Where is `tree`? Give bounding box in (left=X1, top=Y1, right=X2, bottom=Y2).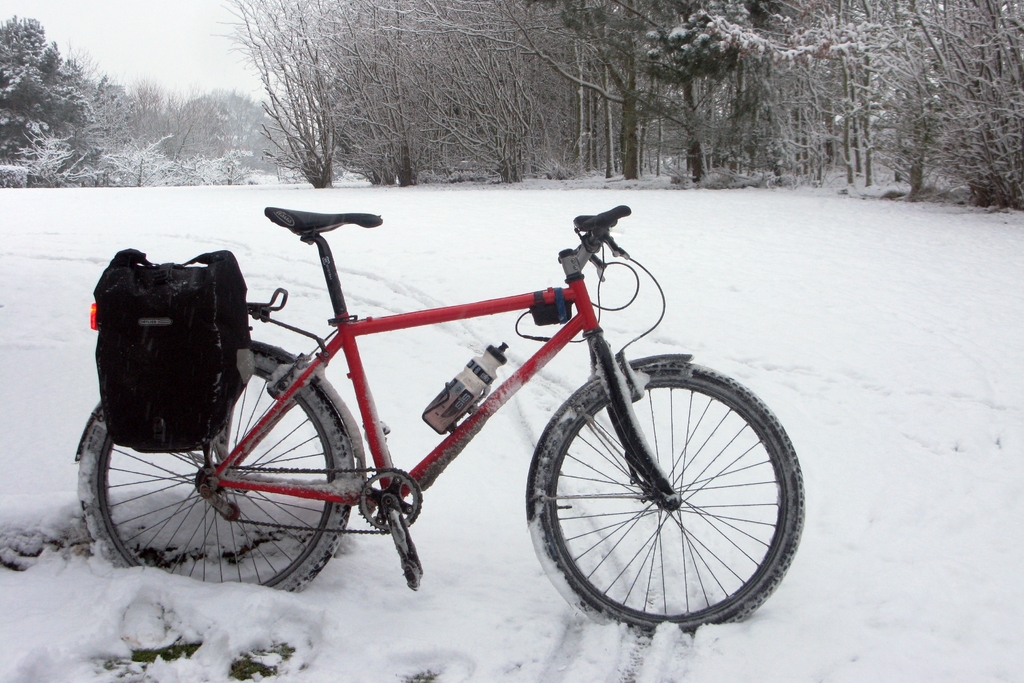
(left=598, top=0, right=788, bottom=188).
